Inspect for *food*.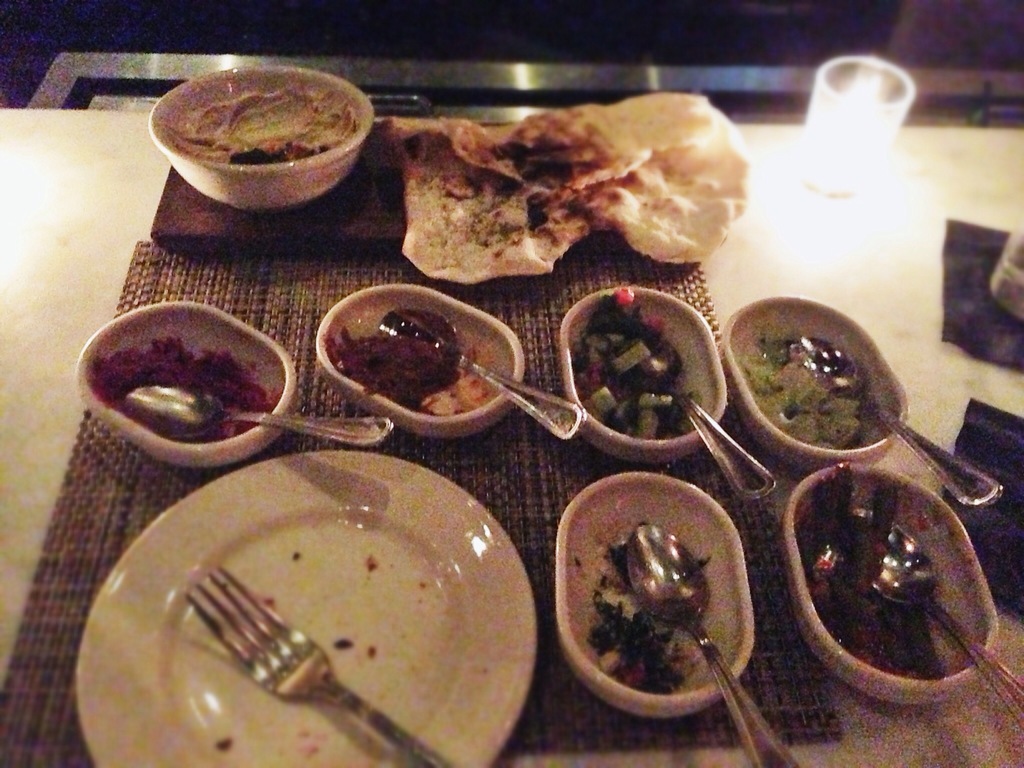
Inspection: select_region(570, 288, 707, 436).
